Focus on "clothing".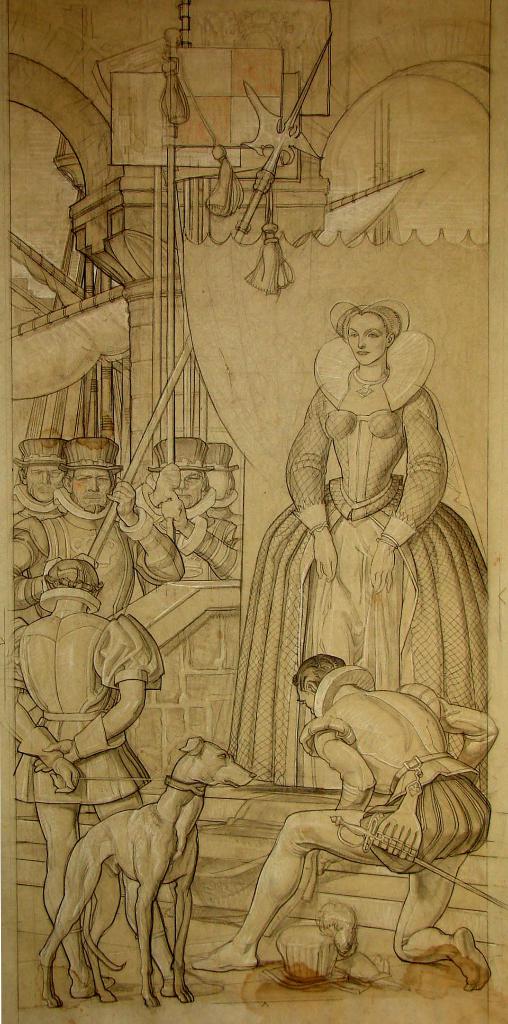
Focused at bbox=(135, 486, 244, 593).
